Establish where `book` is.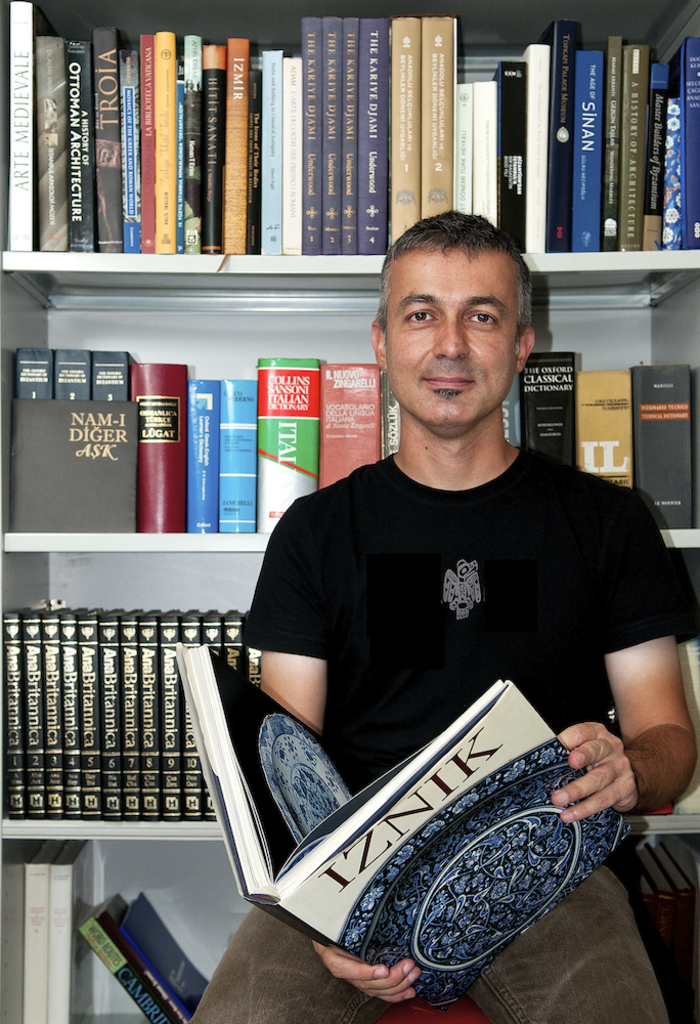
Established at bbox(296, 7, 329, 256).
